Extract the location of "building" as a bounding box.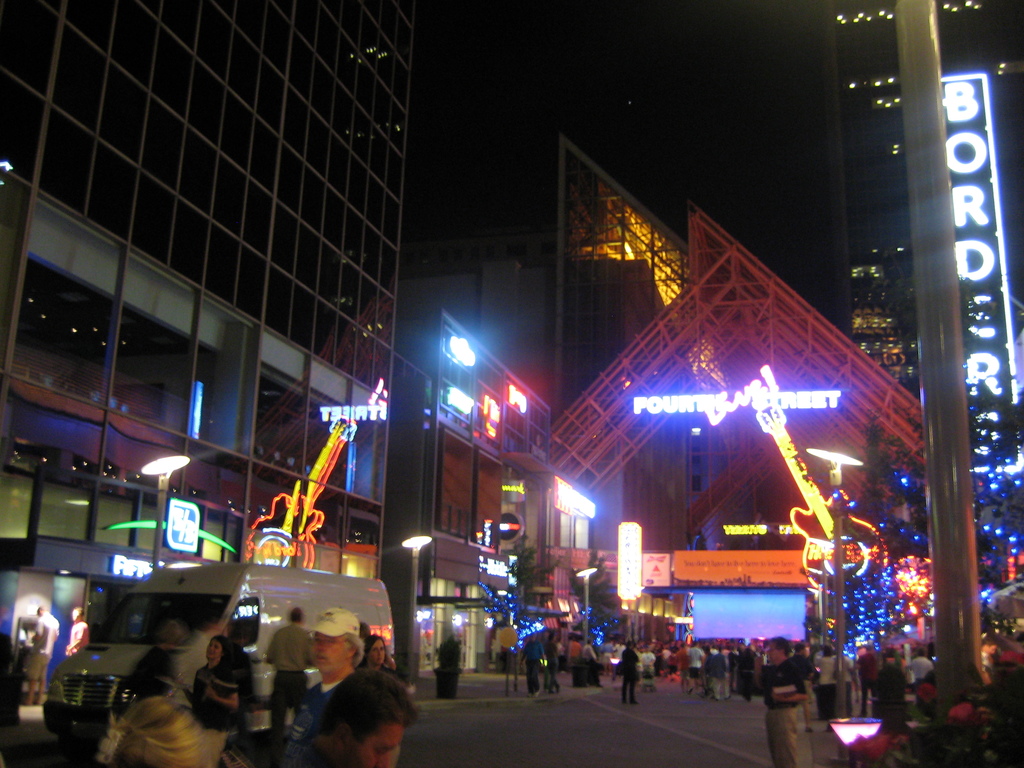
{"x1": 0, "y1": 0, "x2": 428, "y2": 699}.
